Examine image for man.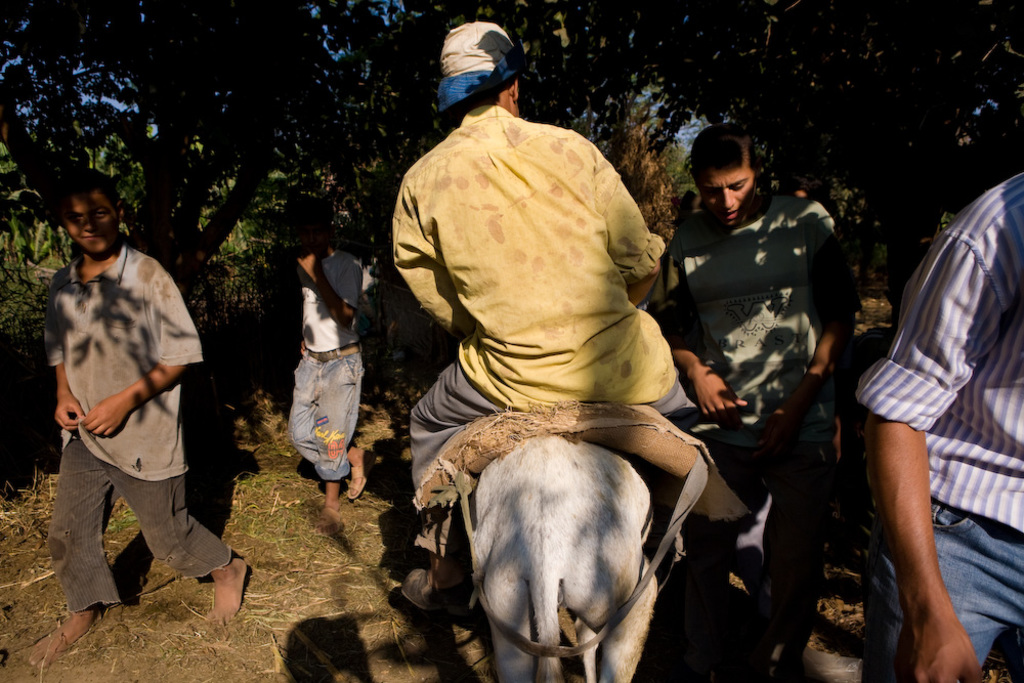
Examination result: [x1=285, y1=197, x2=369, y2=536].
